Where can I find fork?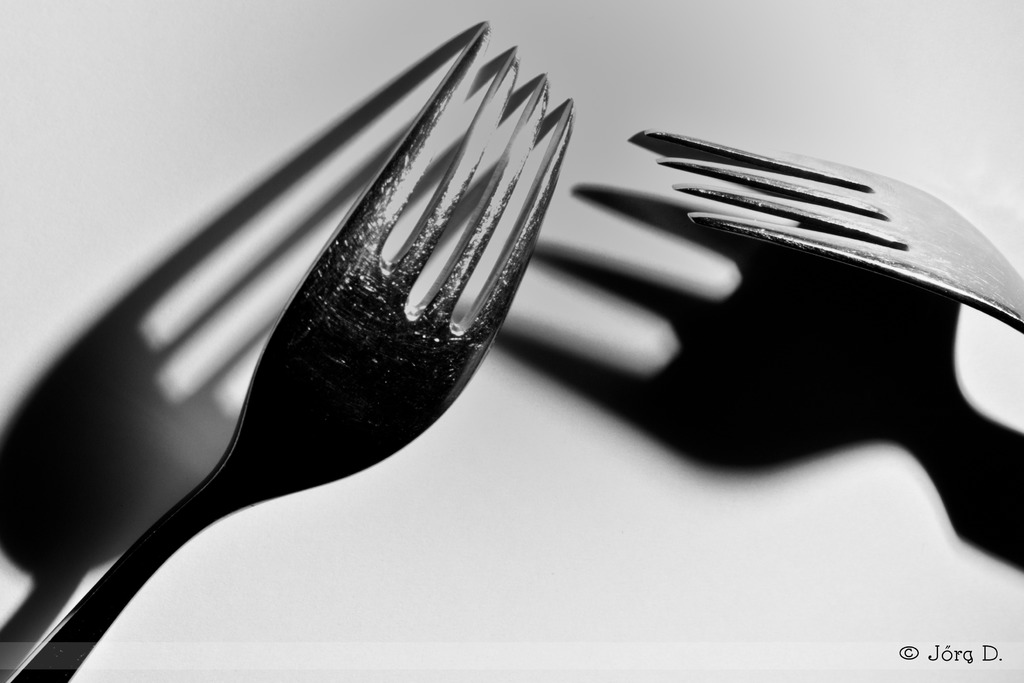
You can find it at rect(644, 128, 1023, 334).
